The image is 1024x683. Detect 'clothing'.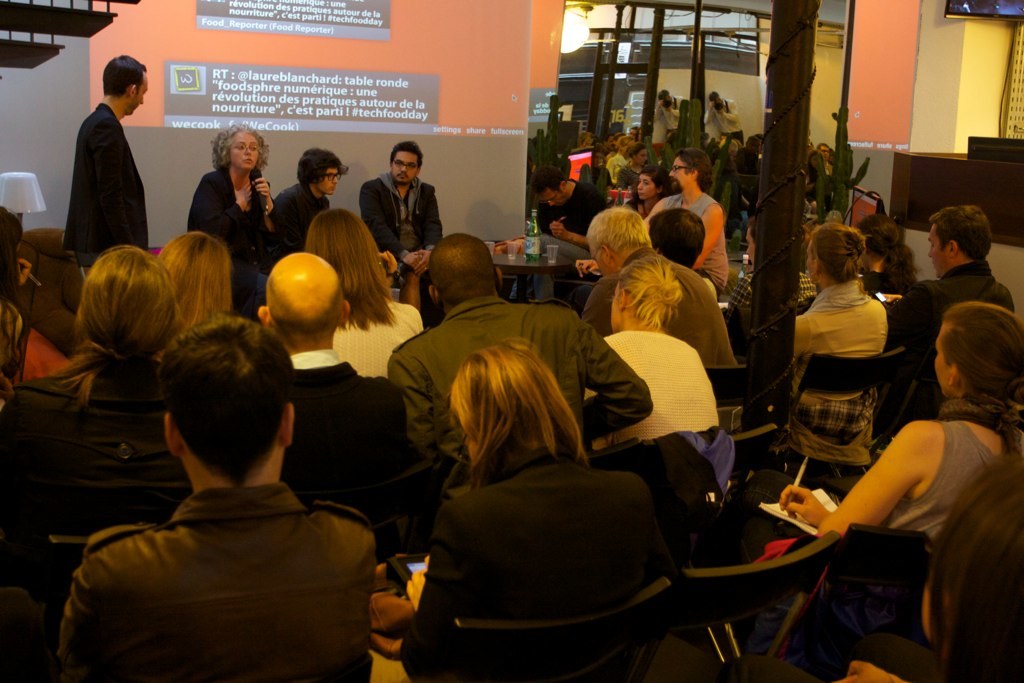
Detection: [884, 258, 1018, 445].
